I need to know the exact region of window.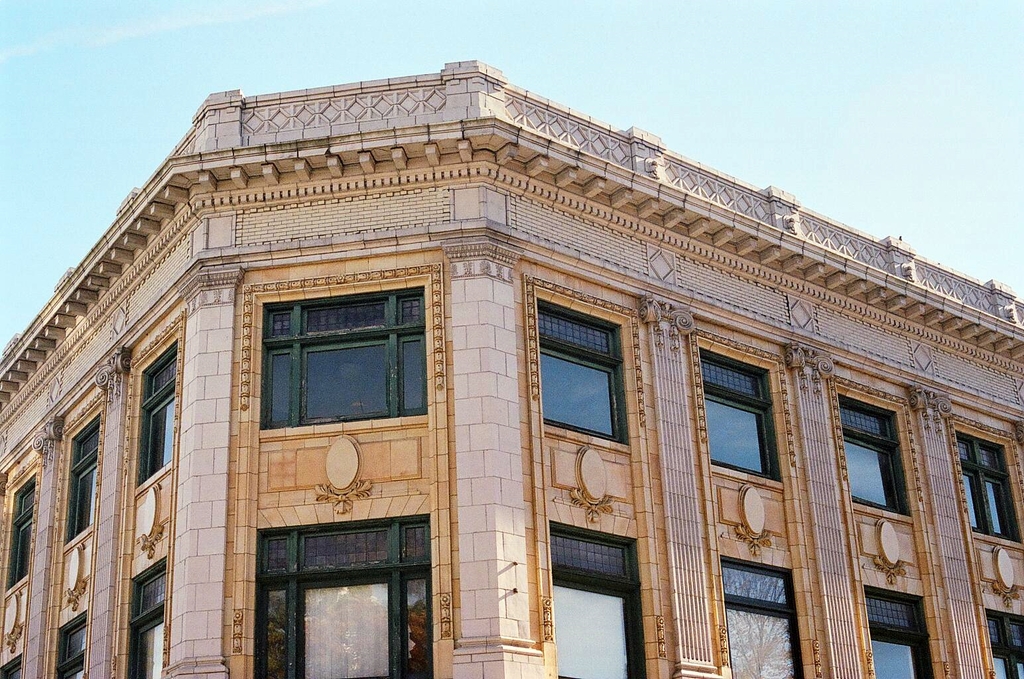
Region: <region>54, 607, 90, 678</region>.
